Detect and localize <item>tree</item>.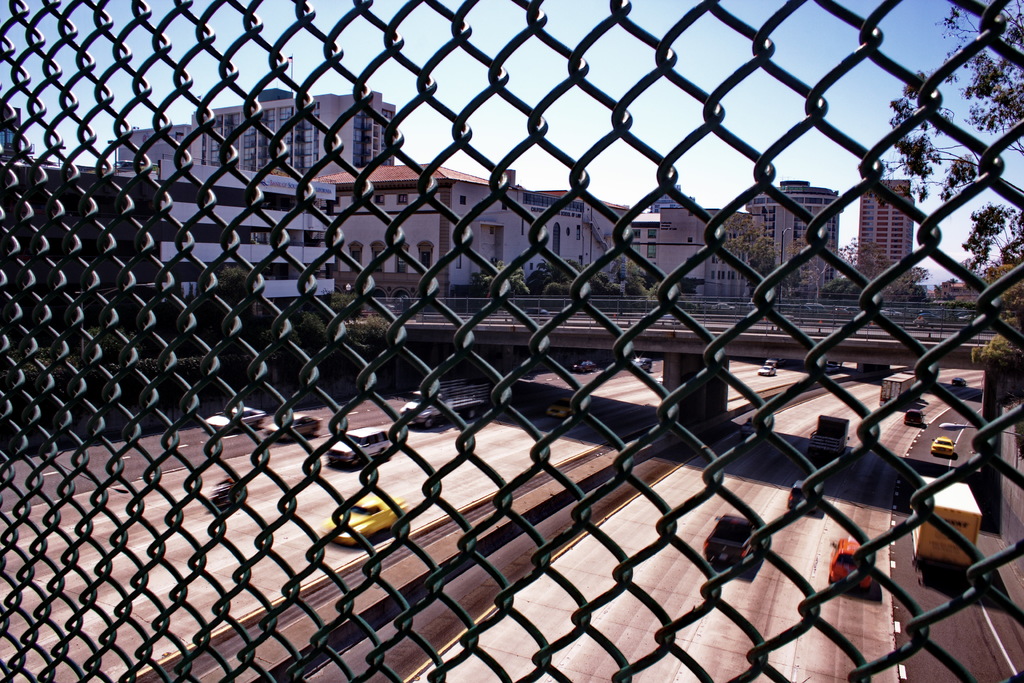
Localized at region(722, 211, 780, 268).
